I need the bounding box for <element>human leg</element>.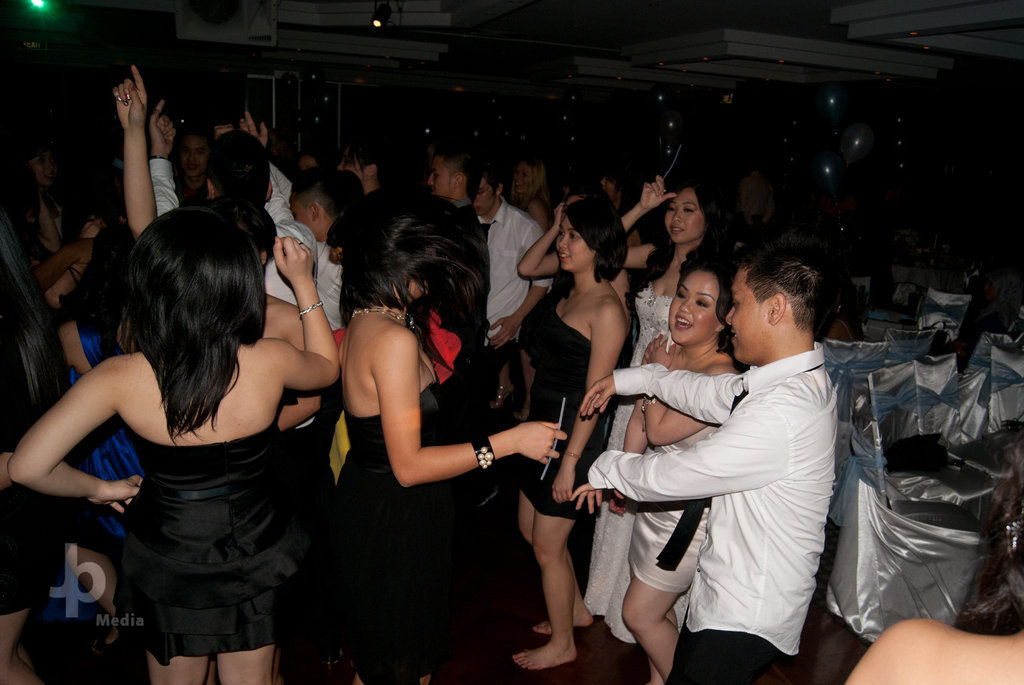
Here it is: select_region(203, 549, 283, 684).
